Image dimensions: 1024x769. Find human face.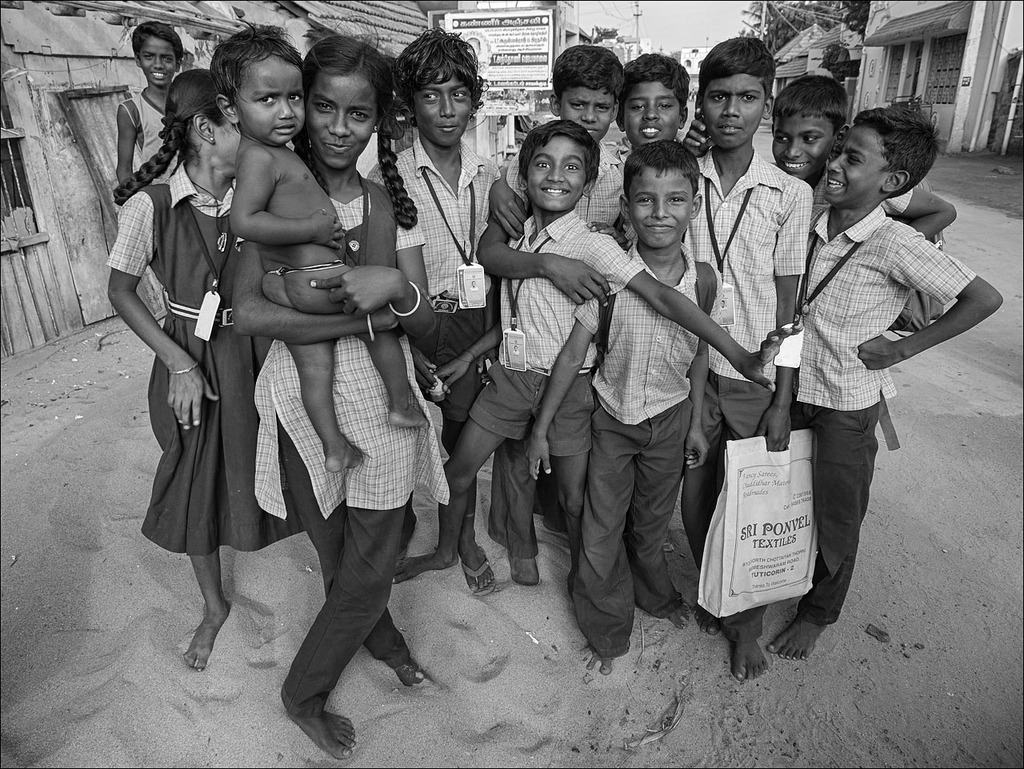
bbox=[623, 79, 688, 146].
